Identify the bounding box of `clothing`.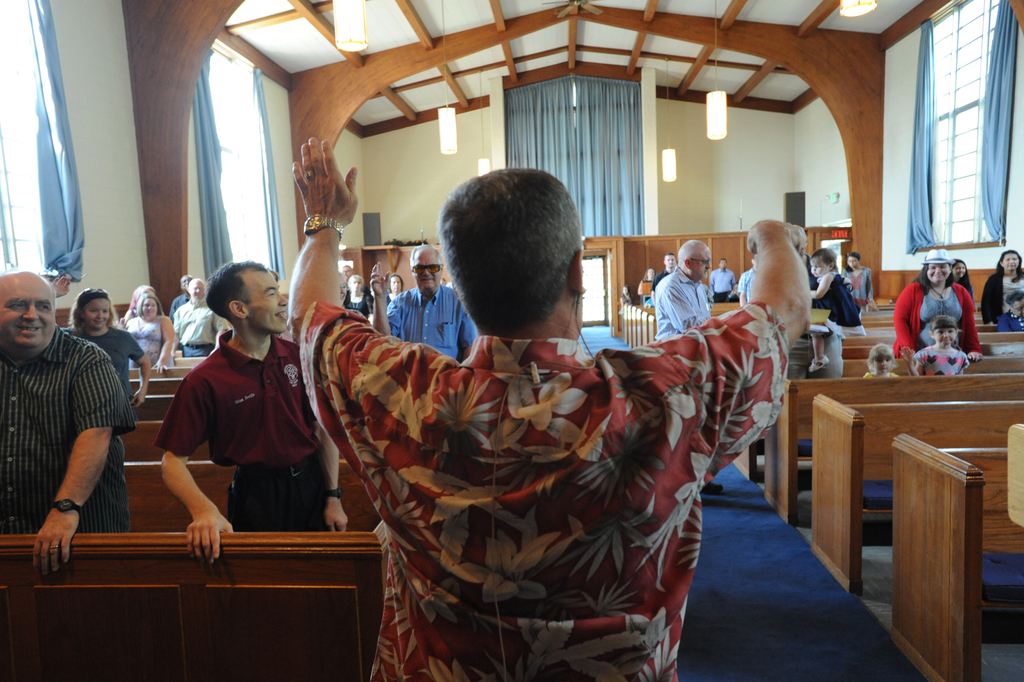
bbox(635, 276, 655, 299).
